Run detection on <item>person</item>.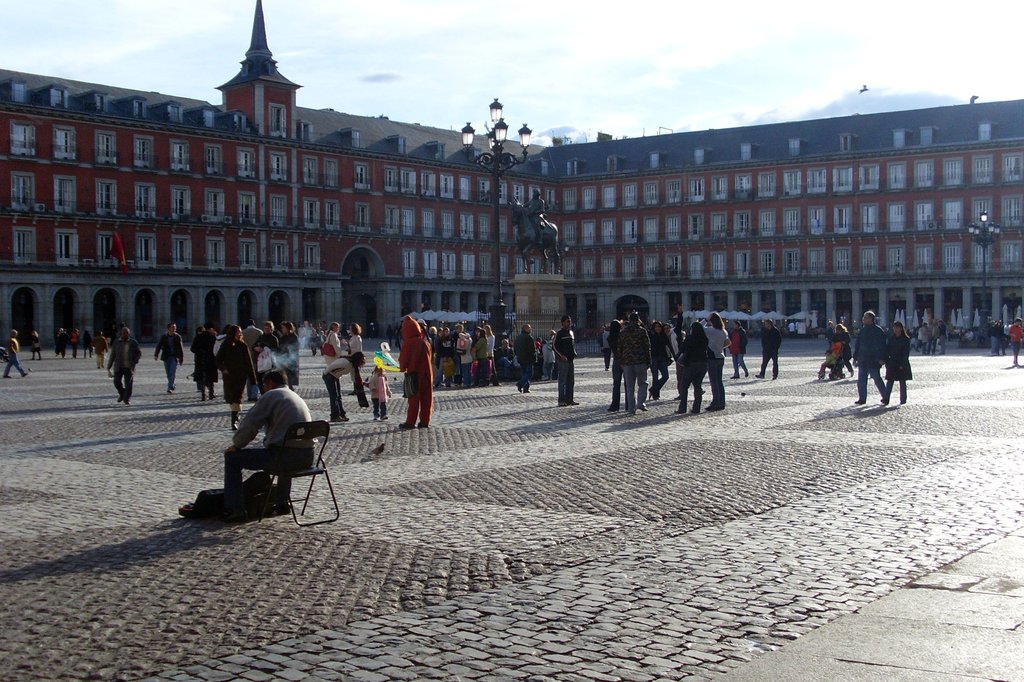
Result: BBox(759, 321, 781, 378).
